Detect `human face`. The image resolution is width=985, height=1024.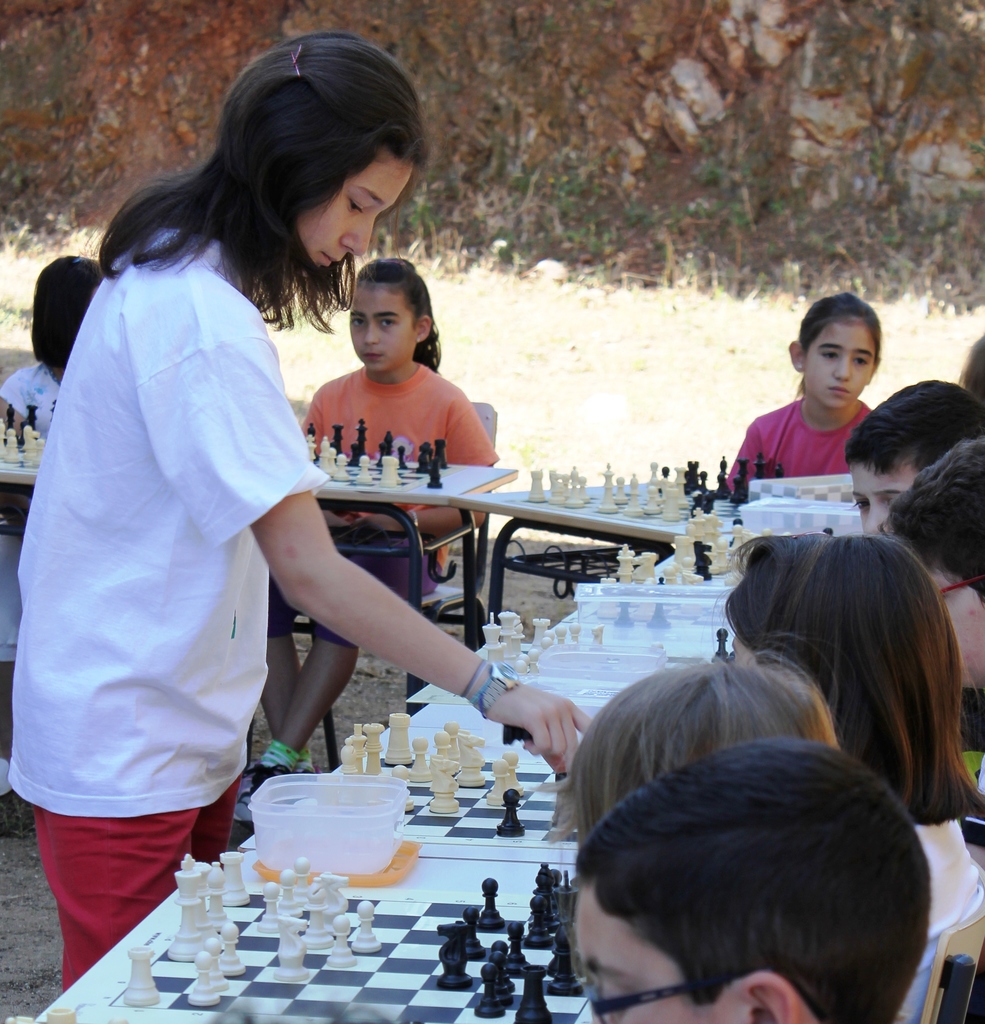
(x1=804, y1=314, x2=877, y2=406).
